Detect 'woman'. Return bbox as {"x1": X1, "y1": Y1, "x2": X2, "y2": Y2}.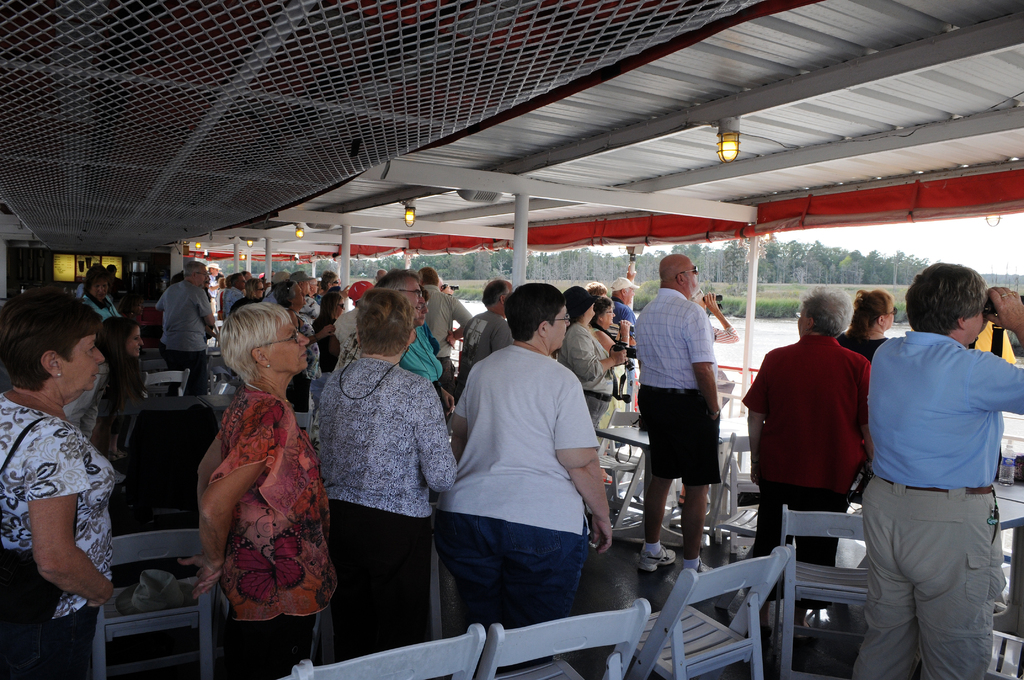
{"x1": 0, "y1": 284, "x2": 119, "y2": 679}.
